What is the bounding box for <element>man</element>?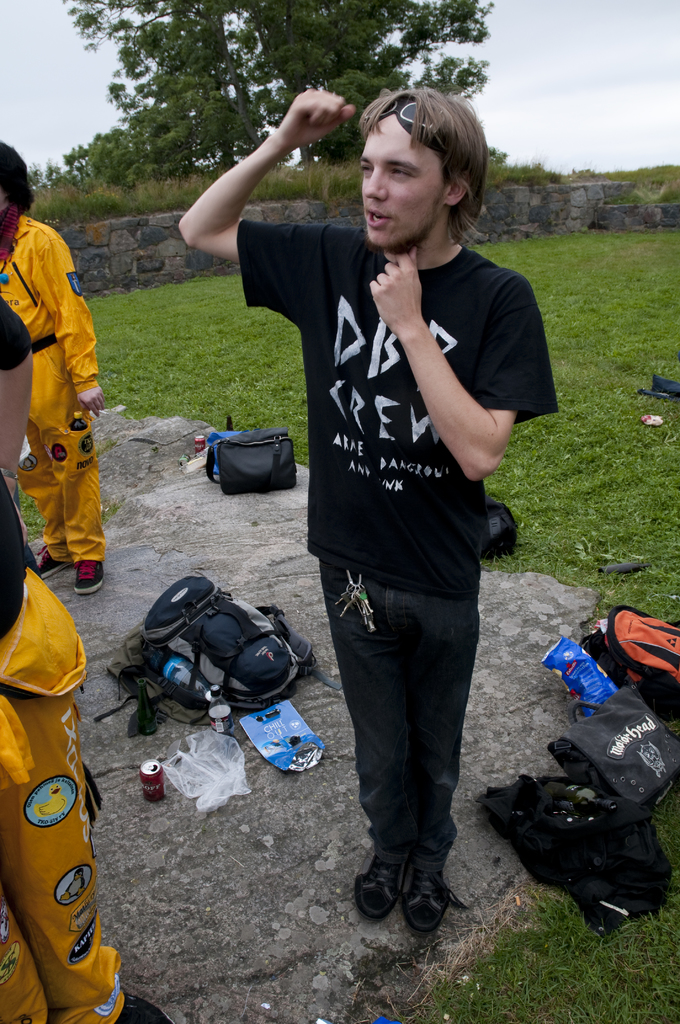
l=178, t=67, r=554, b=945.
